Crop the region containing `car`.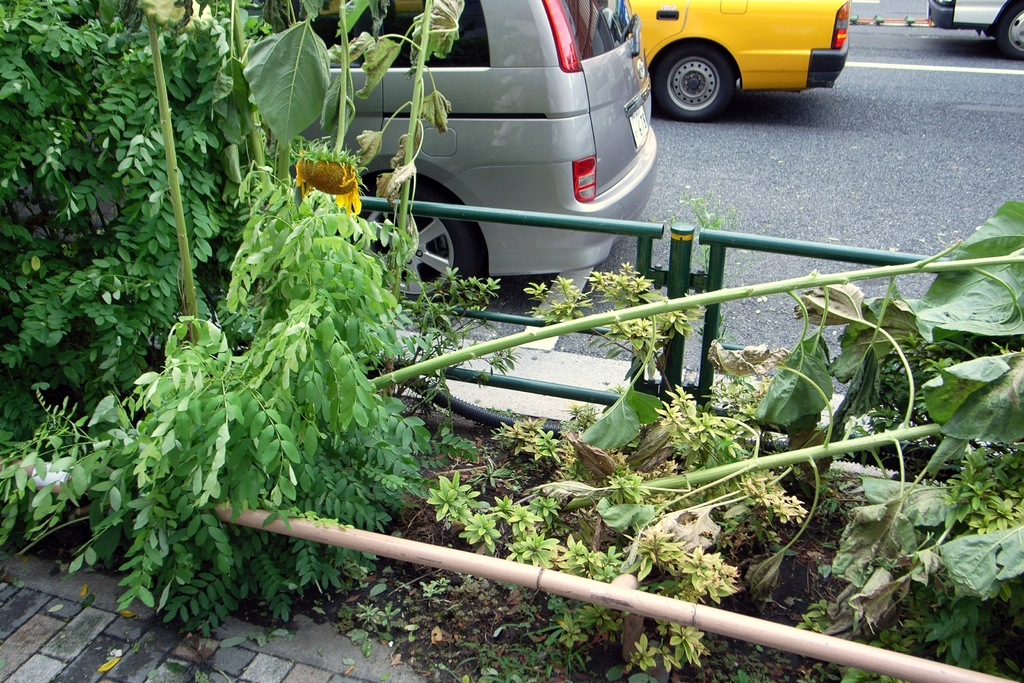
Crop region: bbox(926, 0, 1023, 59).
